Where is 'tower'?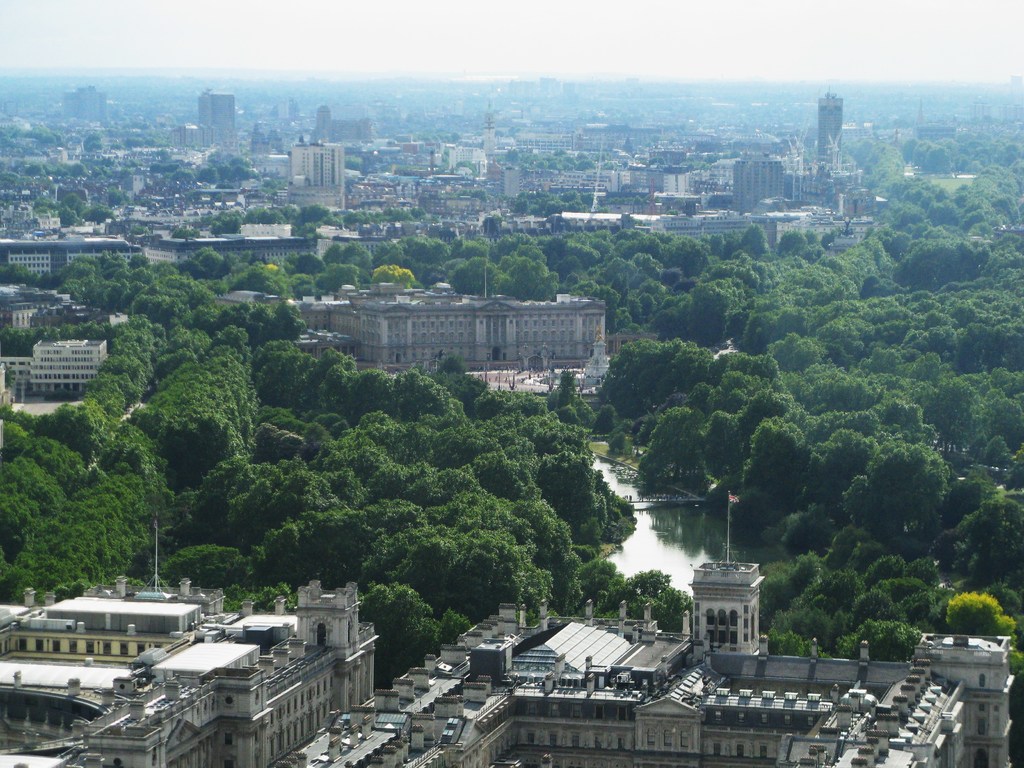
crop(692, 554, 768, 667).
